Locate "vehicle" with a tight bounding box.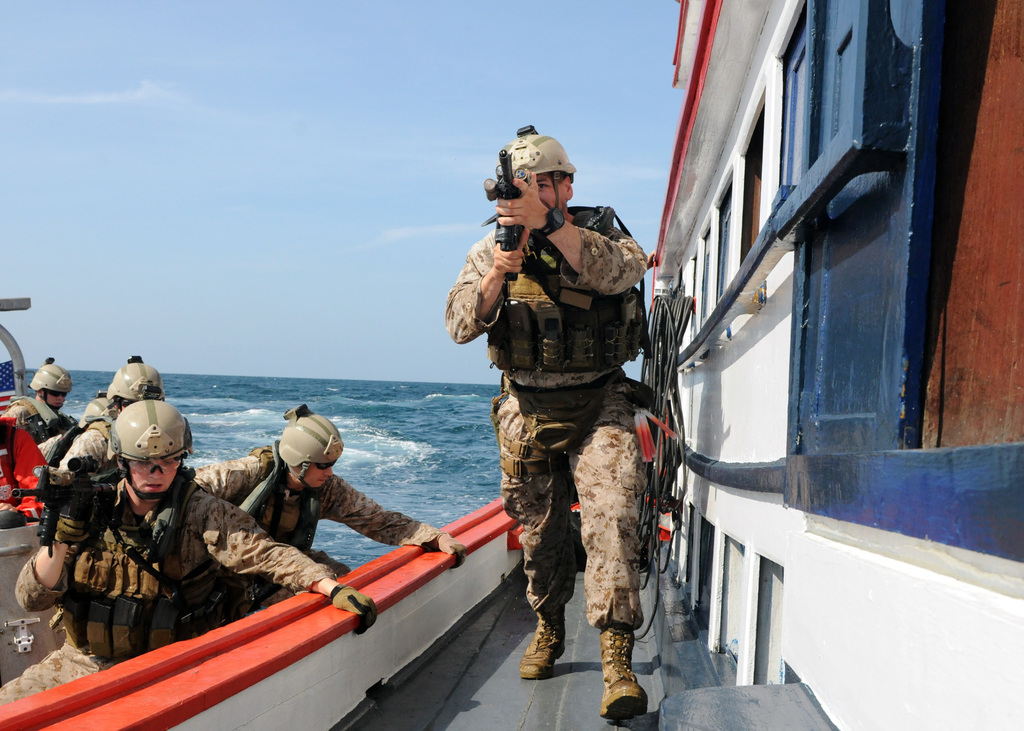
left=0, top=0, right=1023, bottom=730.
